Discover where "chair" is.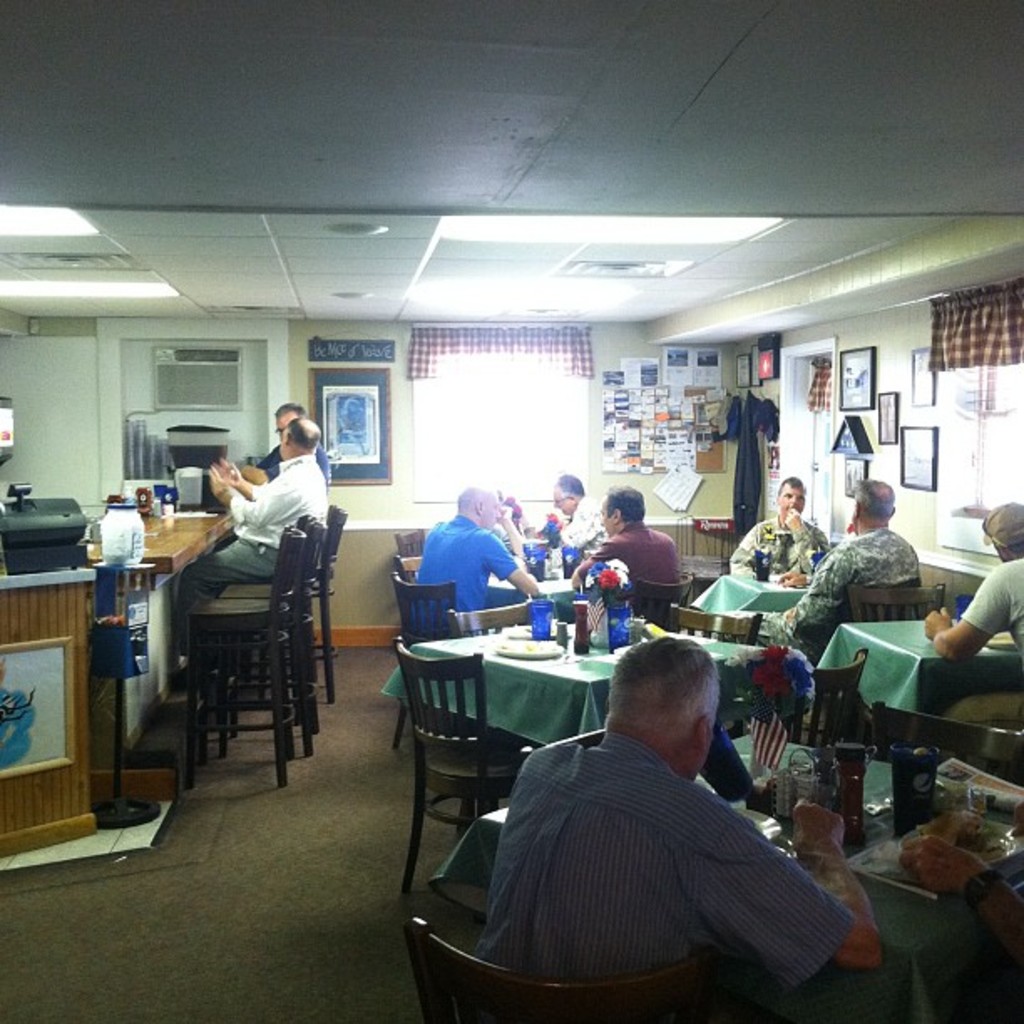
Discovered at [186, 510, 325, 756].
